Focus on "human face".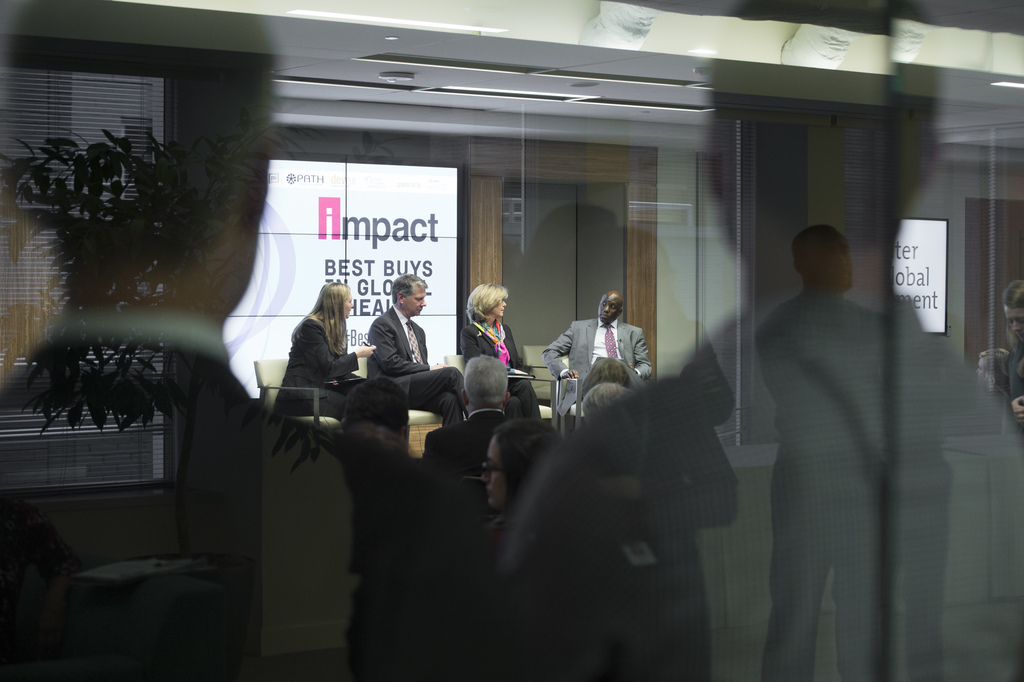
Focused at Rect(484, 446, 502, 508).
